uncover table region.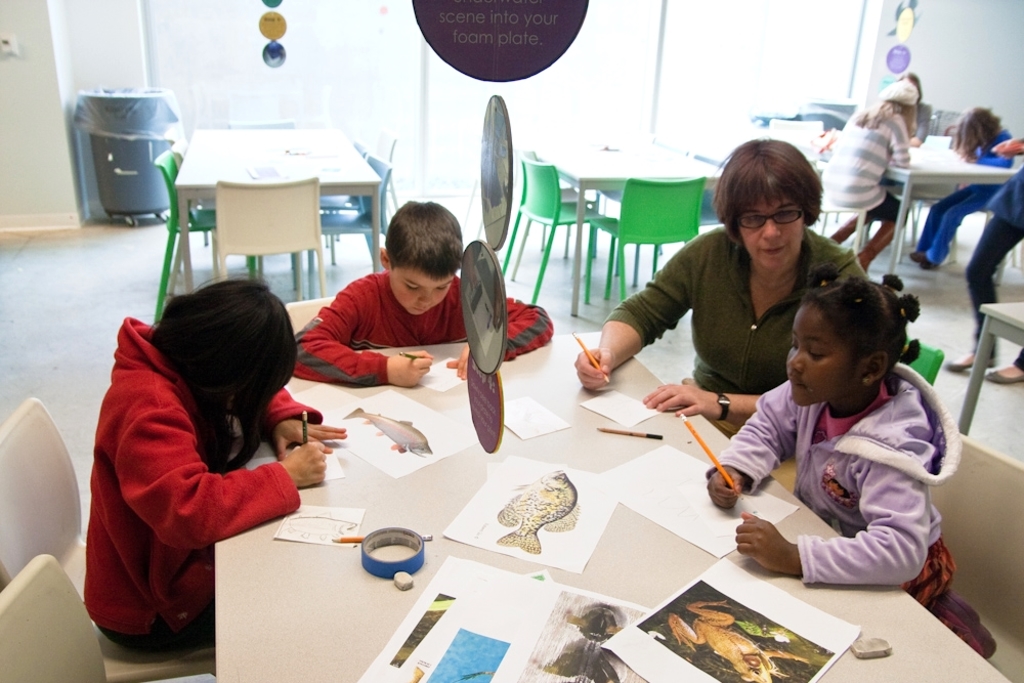
Uncovered: 513:133:721:311.
